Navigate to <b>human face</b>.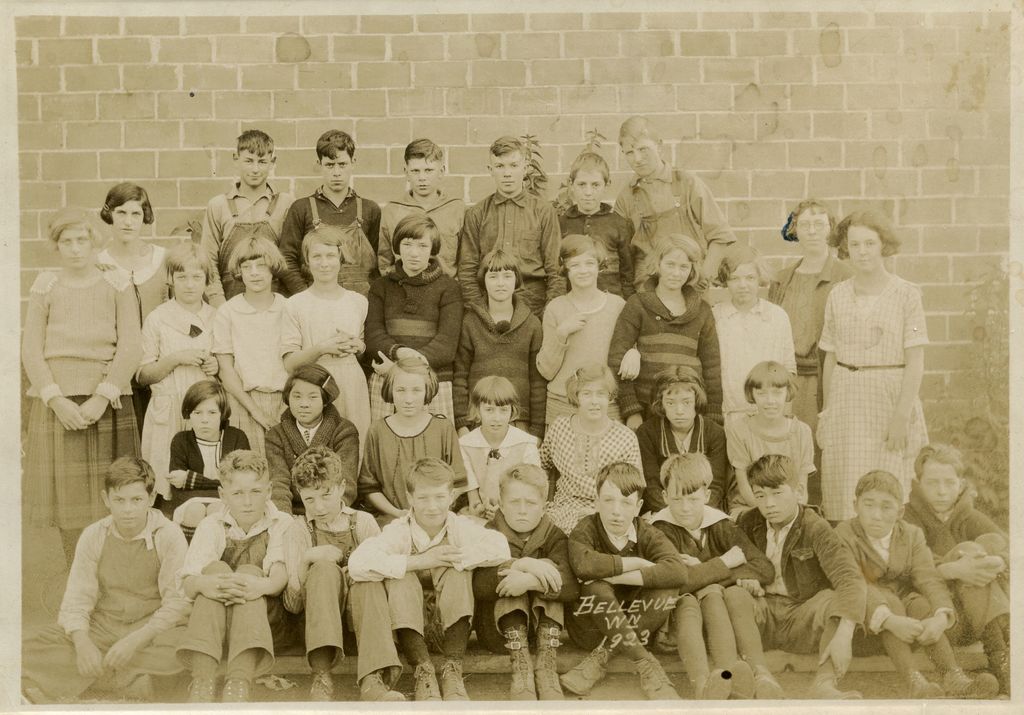
Navigation target: x1=406, y1=153, x2=438, y2=195.
